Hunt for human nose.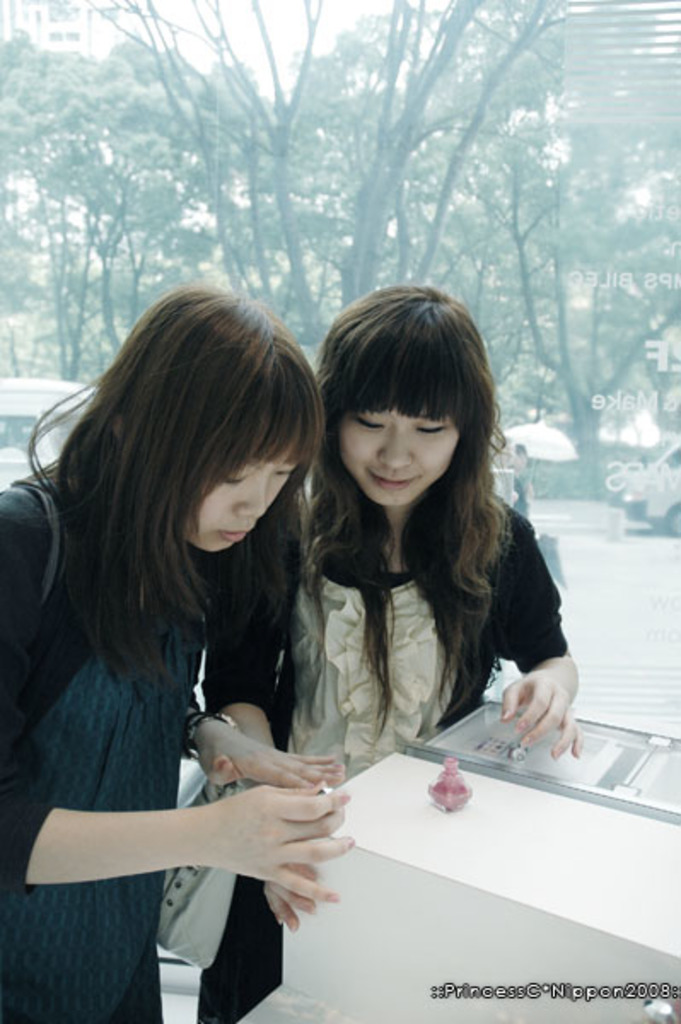
Hunted down at {"x1": 232, "y1": 468, "x2": 271, "y2": 514}.
